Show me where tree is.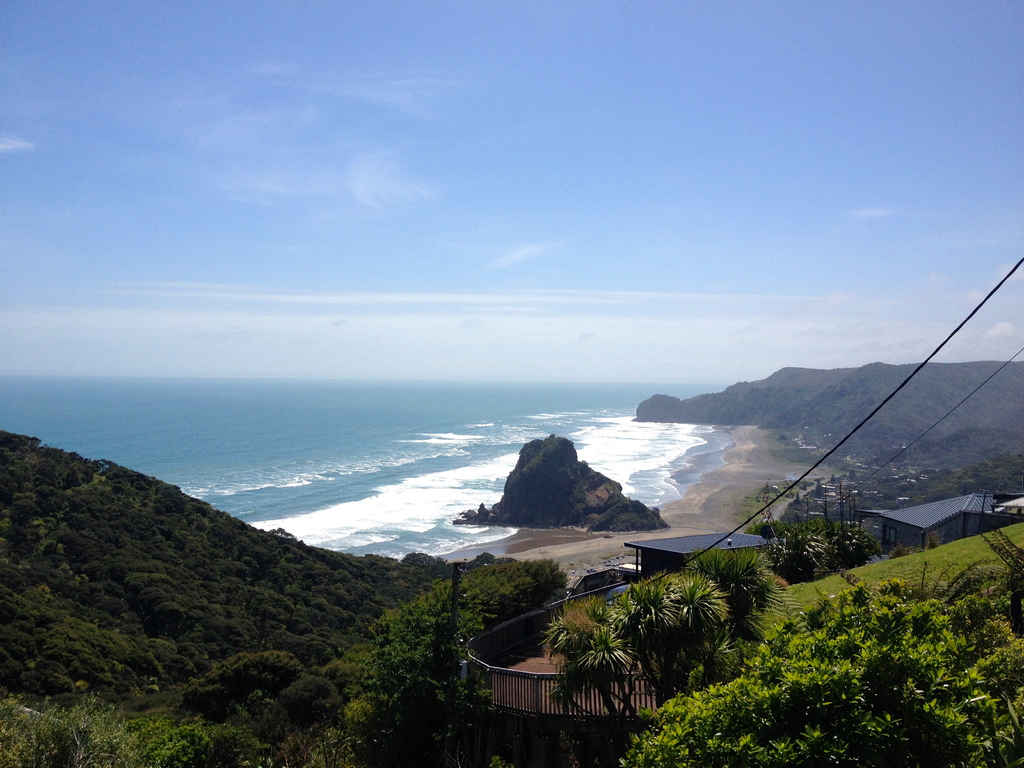
tree is at {"left": 478, "top": 502, "right": 490, "bottom": 523}.
